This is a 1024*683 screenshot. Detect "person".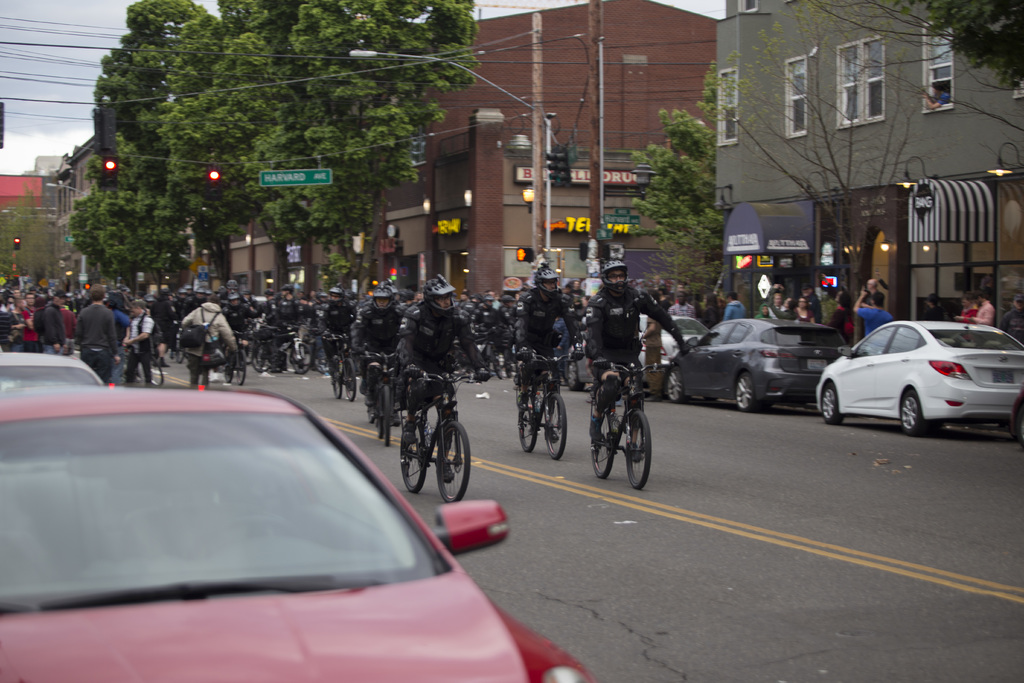
{"x1": 355, "y1": 295, "x2": 399, "y2": 424}.
